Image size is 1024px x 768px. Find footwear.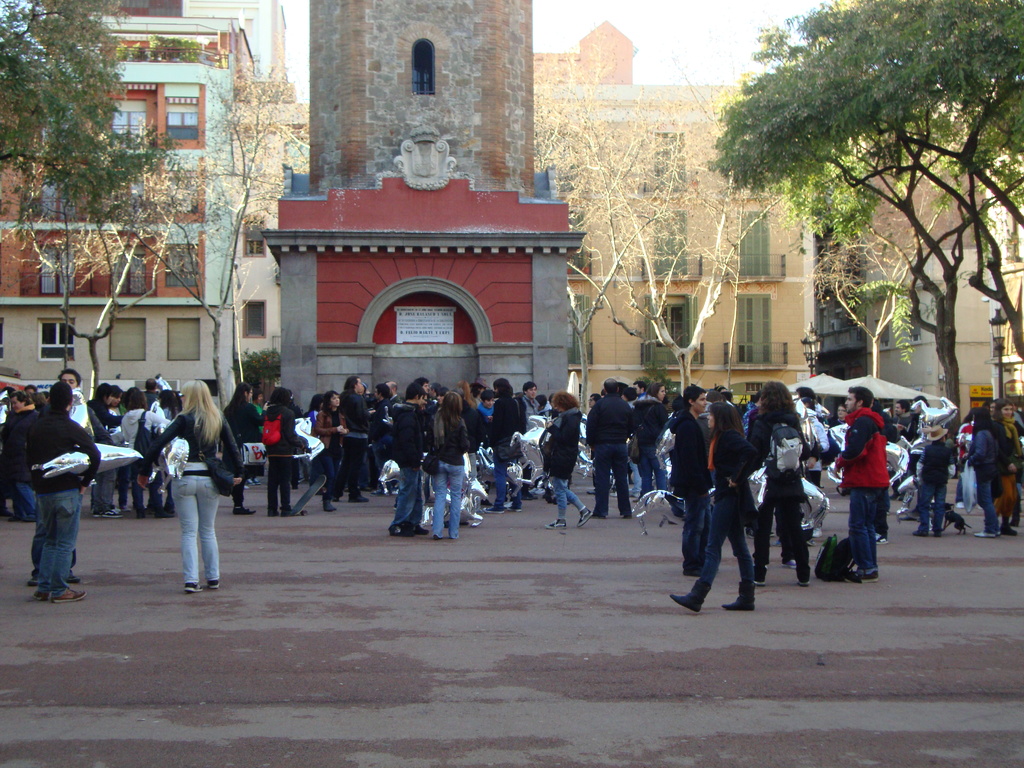
{"x1": 323, "y1": 501, "x2": 337, "y2": 511}.
